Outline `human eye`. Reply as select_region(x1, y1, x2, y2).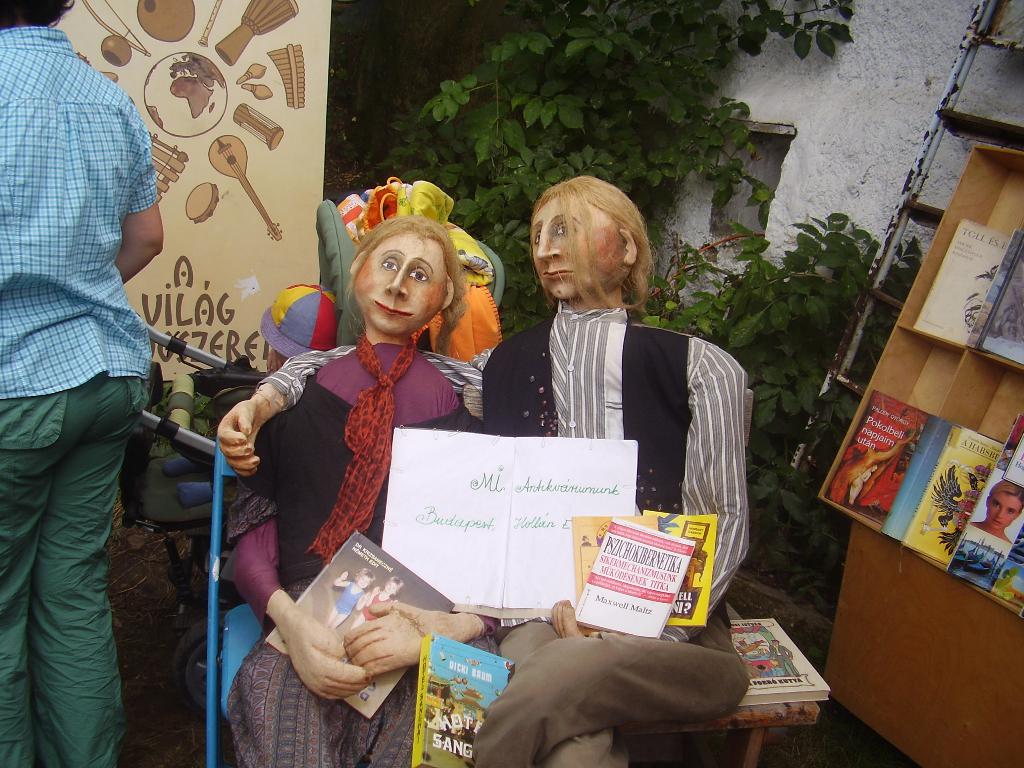
select_region(991, 500, 998, 508).
